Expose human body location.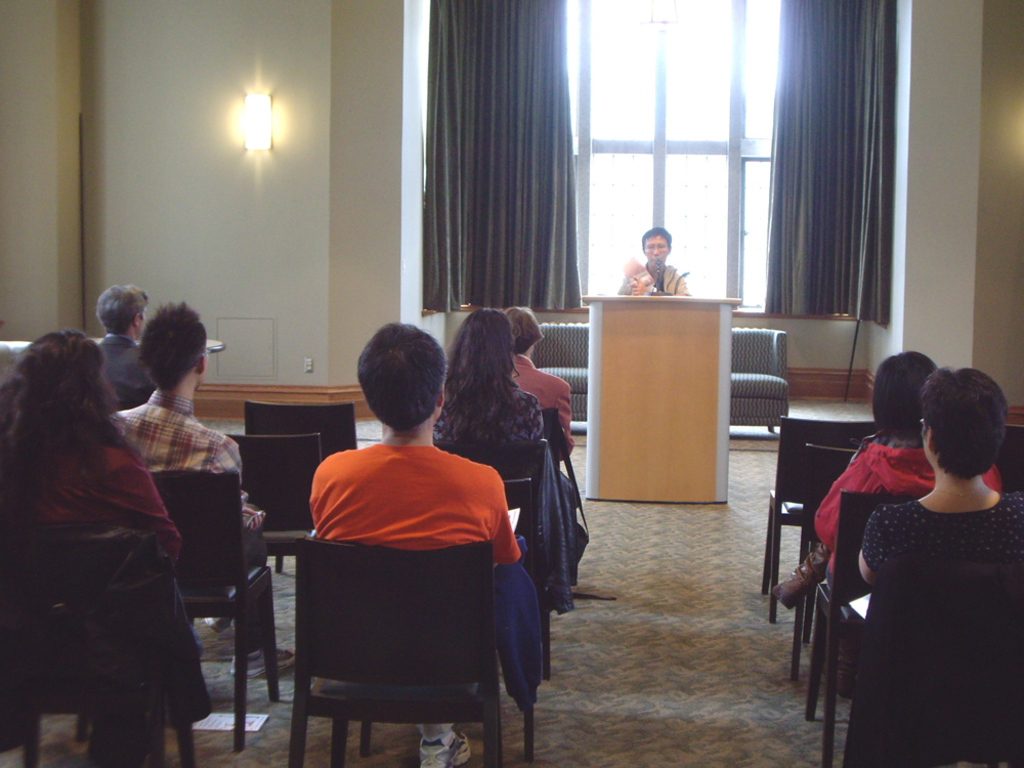
Exposed at x1=308 y1=322 x2=526 y2=571.
